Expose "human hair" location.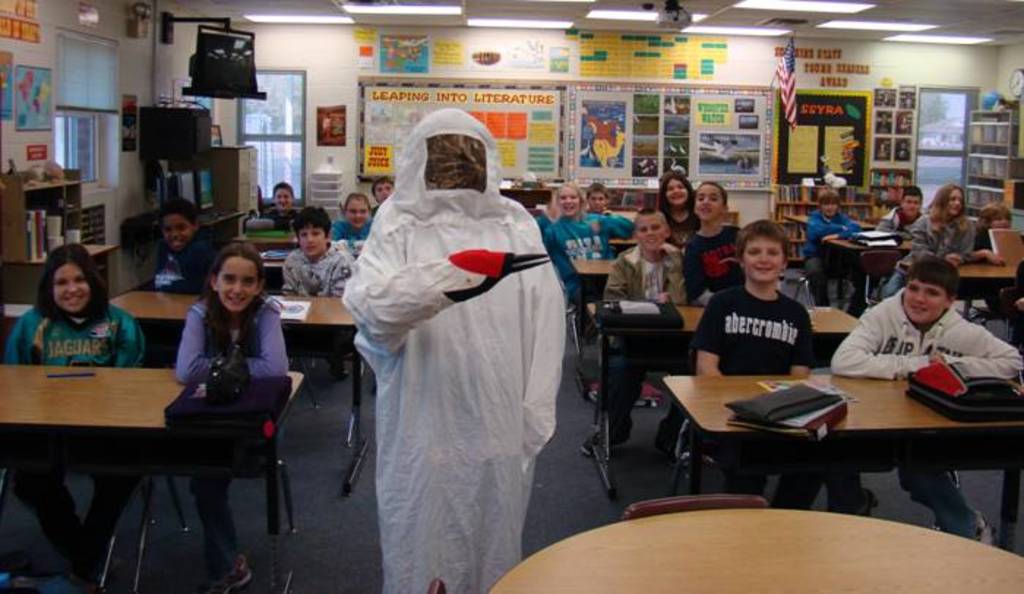
Exposed at crop(657, 174, 695, 215).
